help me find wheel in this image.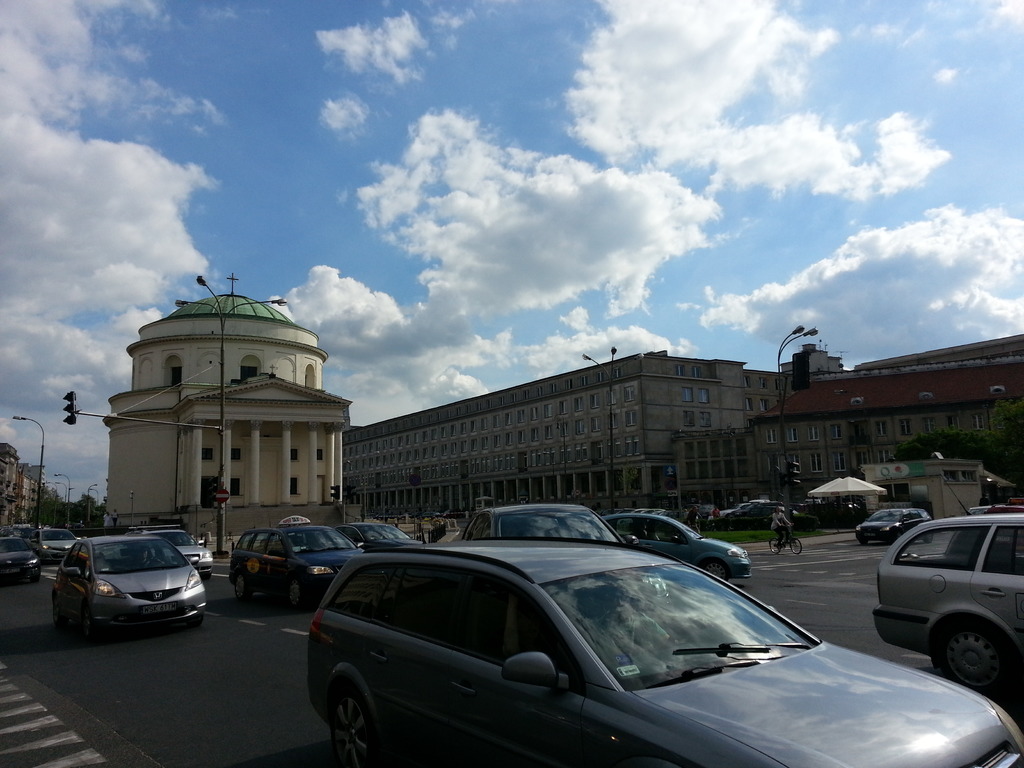
Found it: detection(768, 533, 783, 556).
